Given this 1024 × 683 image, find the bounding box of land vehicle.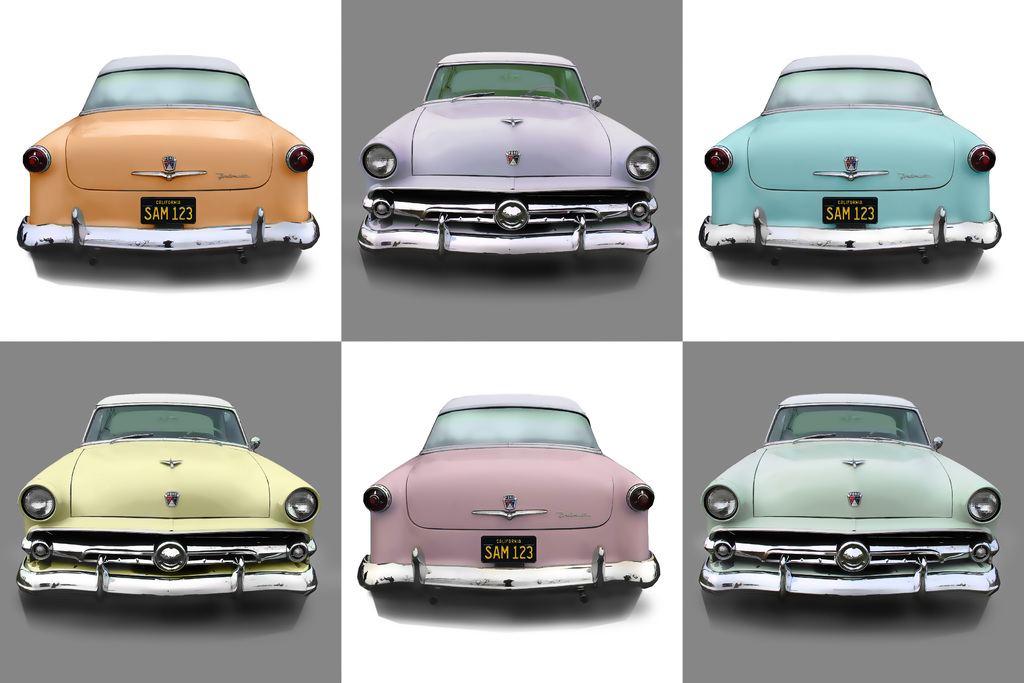
bbox=[356, 393, 657, 589].
